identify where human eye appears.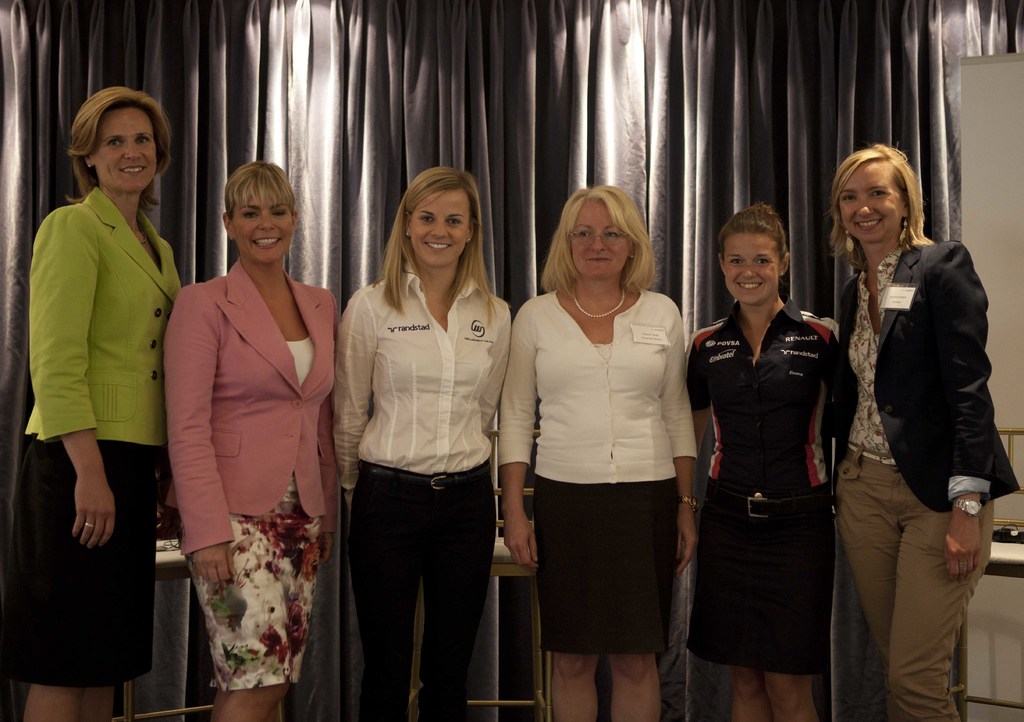
Appears at [751, 255, 770, 266].
